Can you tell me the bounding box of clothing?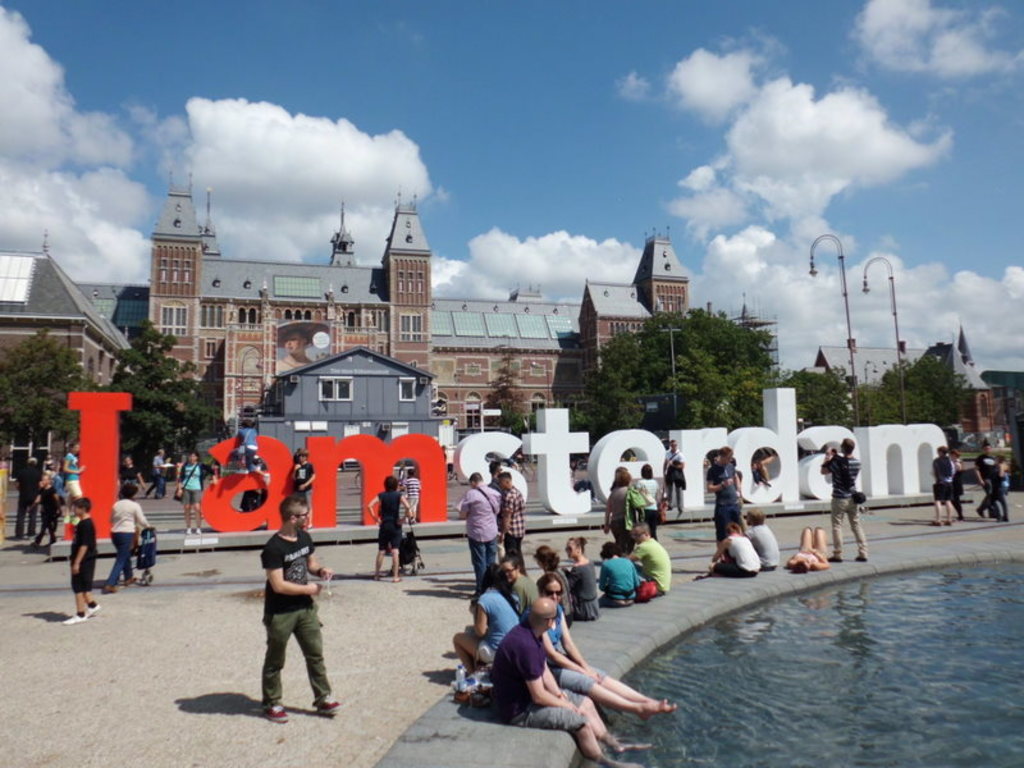
[left=404, top=476, right=420, bottom=520].
